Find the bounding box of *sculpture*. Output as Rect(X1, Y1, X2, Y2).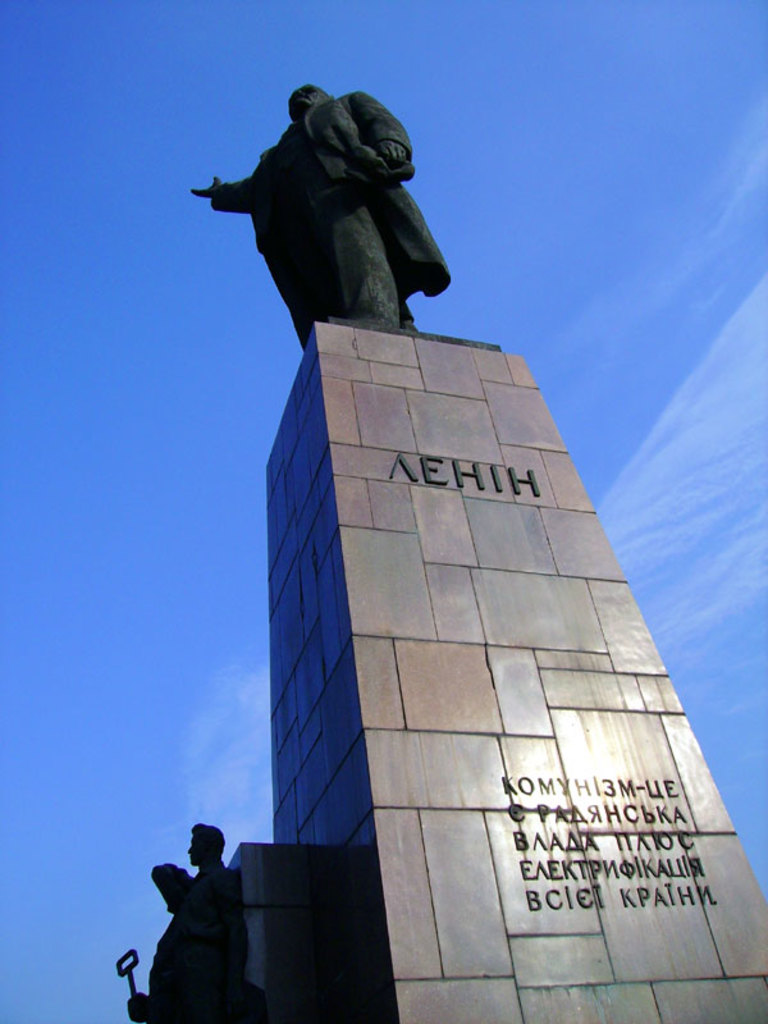
Rect(125, 822, 248, 1023).
